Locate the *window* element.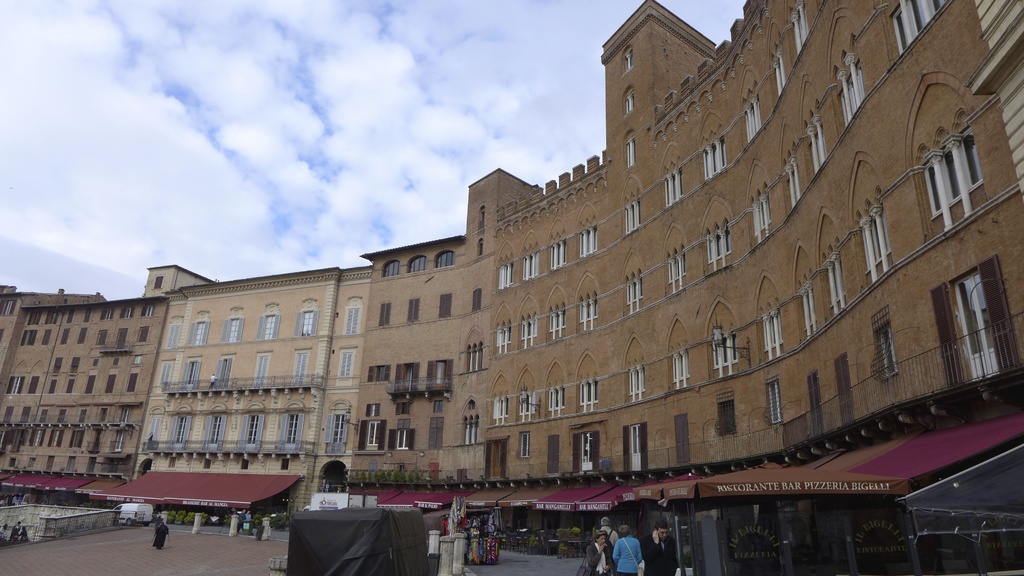
Element bbox: <box>549,220,560,267</box>.
